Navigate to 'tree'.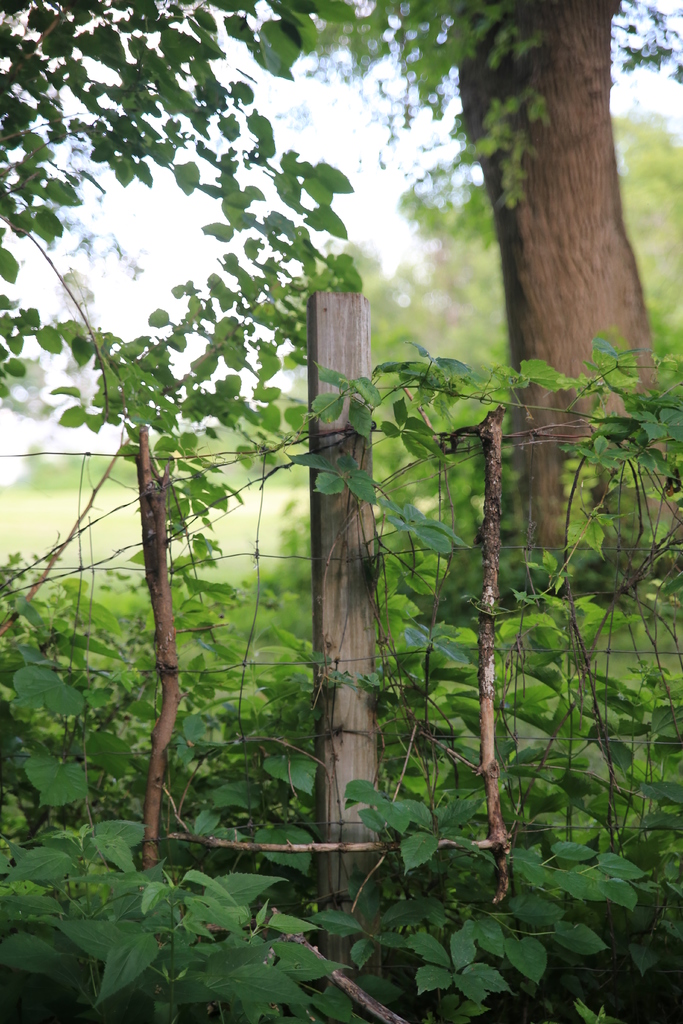
Navigation target: bbox=(0, 0, 682, 1023).
